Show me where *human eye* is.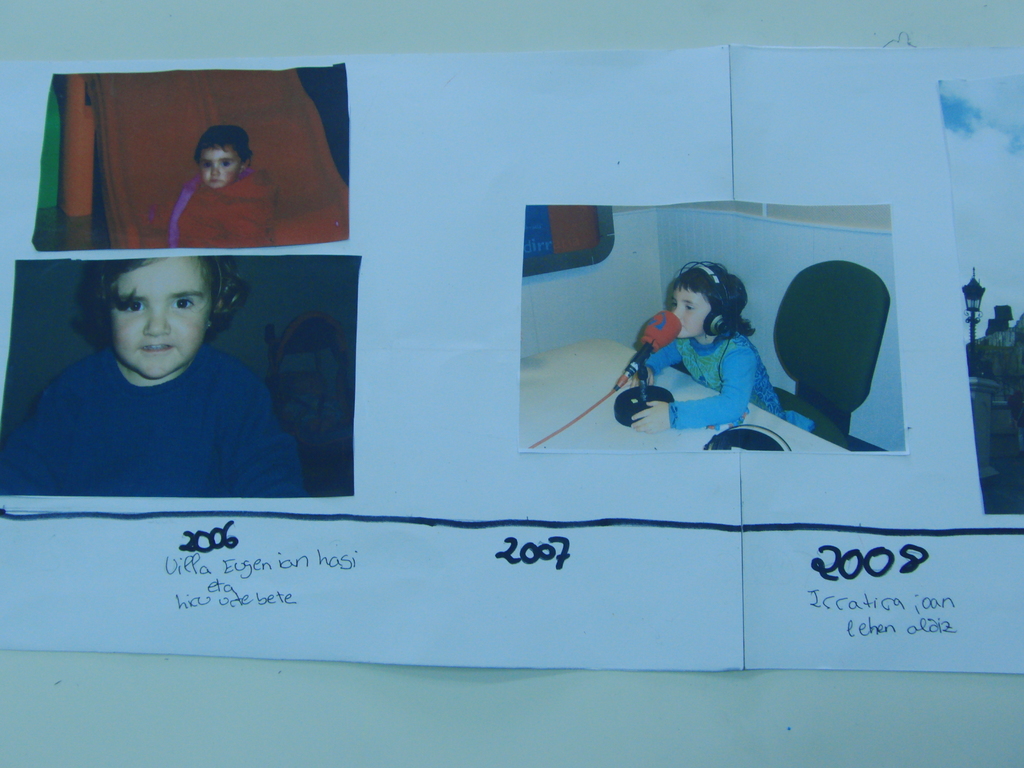
*human eye* is at 170 295 196 311.
